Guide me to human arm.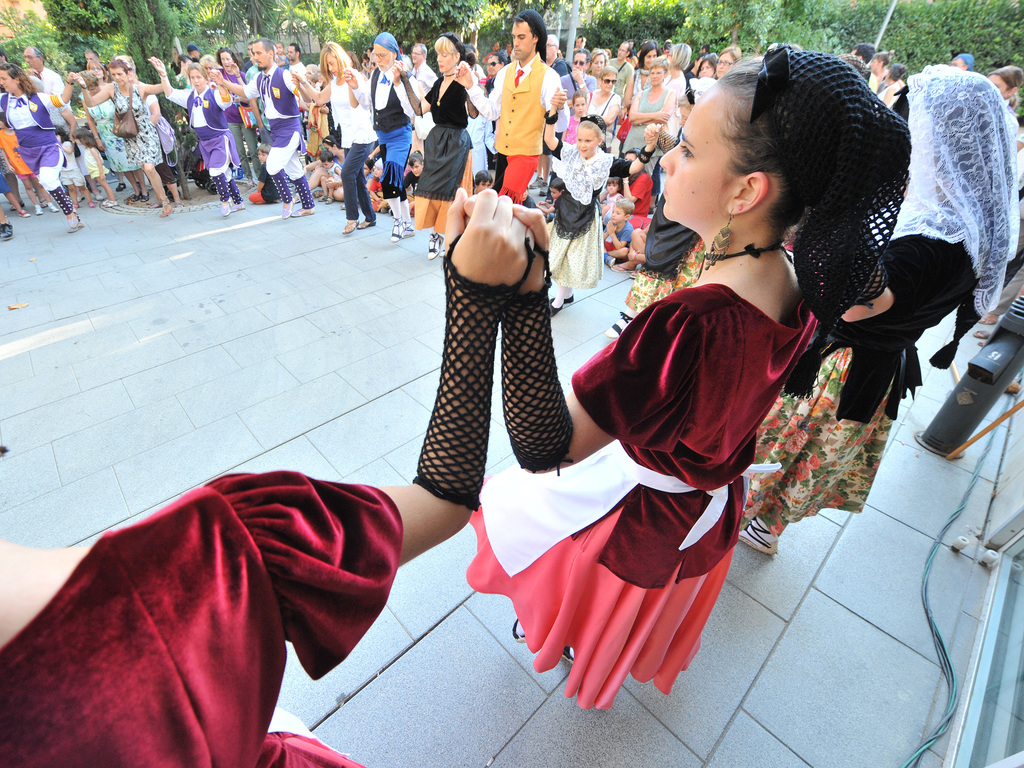
Guidance: bbox(348, 66, 369, 106).
